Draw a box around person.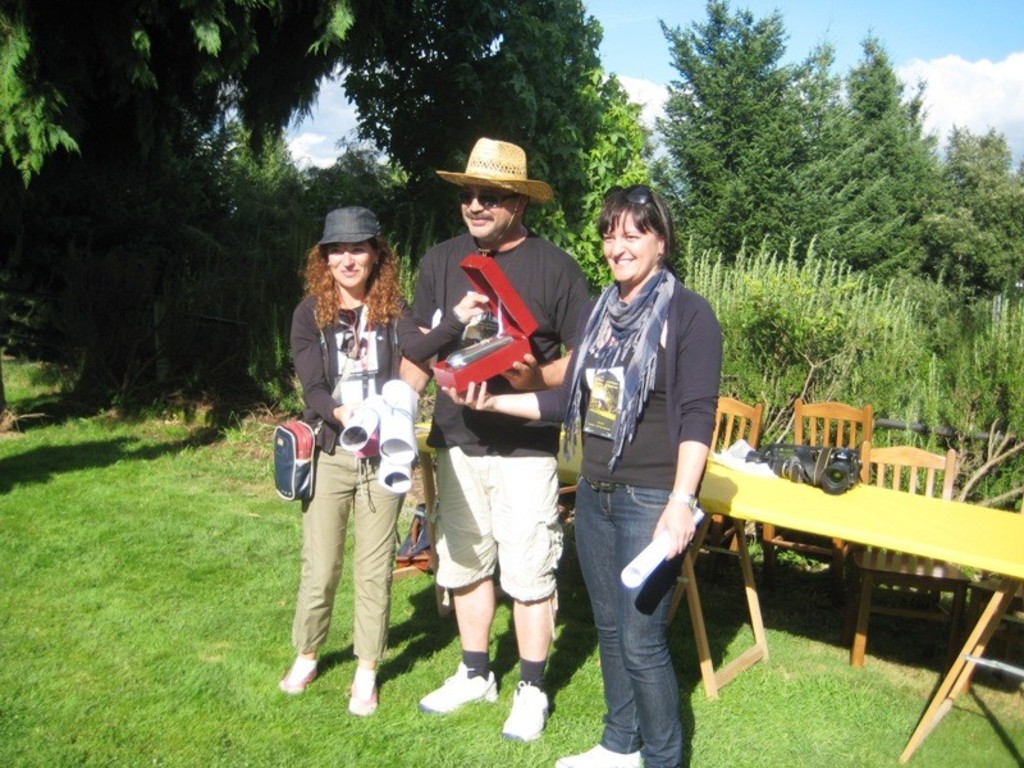
{"x1": 276, "y1": 211, "x2": 410, "y2": 713}.
